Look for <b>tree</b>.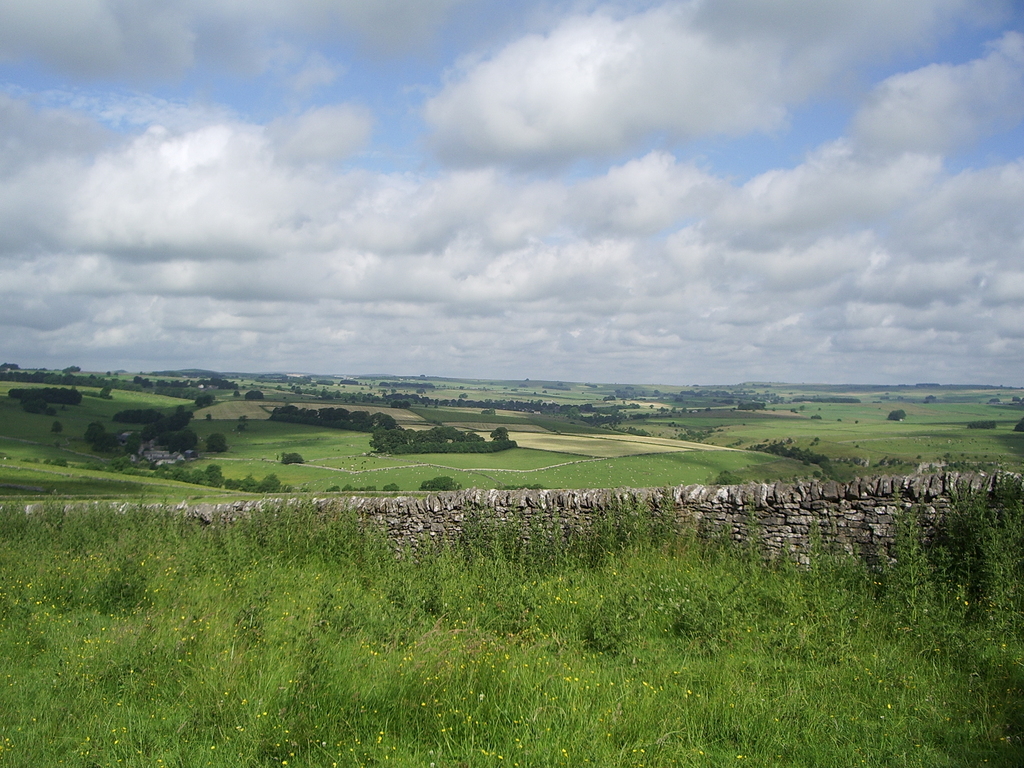
Found: BBox(241, 388, 257, 402).
